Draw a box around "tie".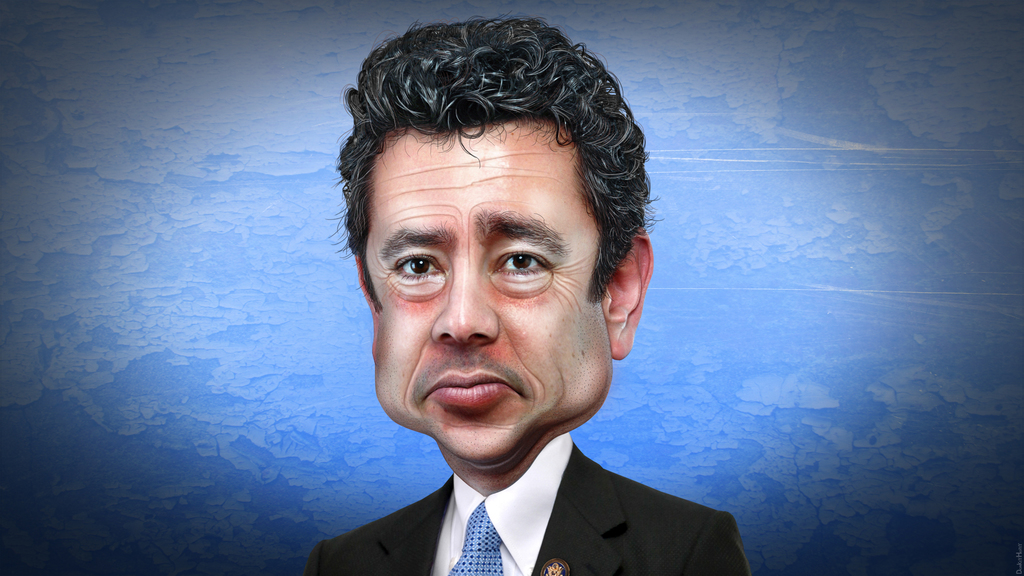
detection(442, 499, 503, 575).
